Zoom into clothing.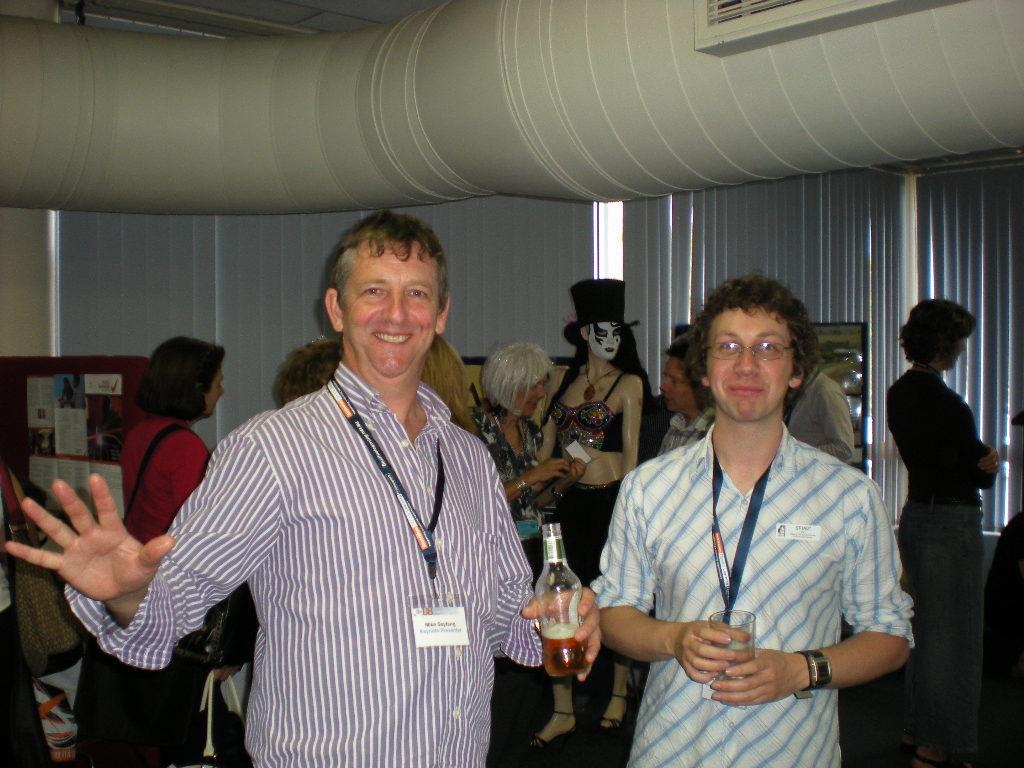
Zoom target: 174 295 566 761.
